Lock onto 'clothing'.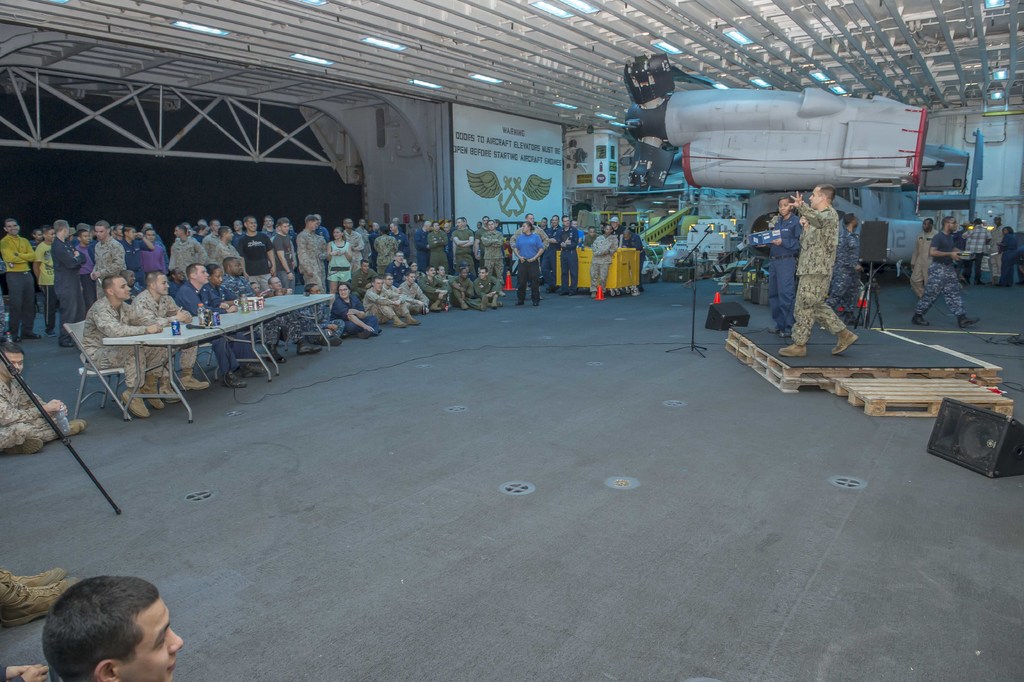
Locked: left=472, top=273, right=497, bottom=297.
